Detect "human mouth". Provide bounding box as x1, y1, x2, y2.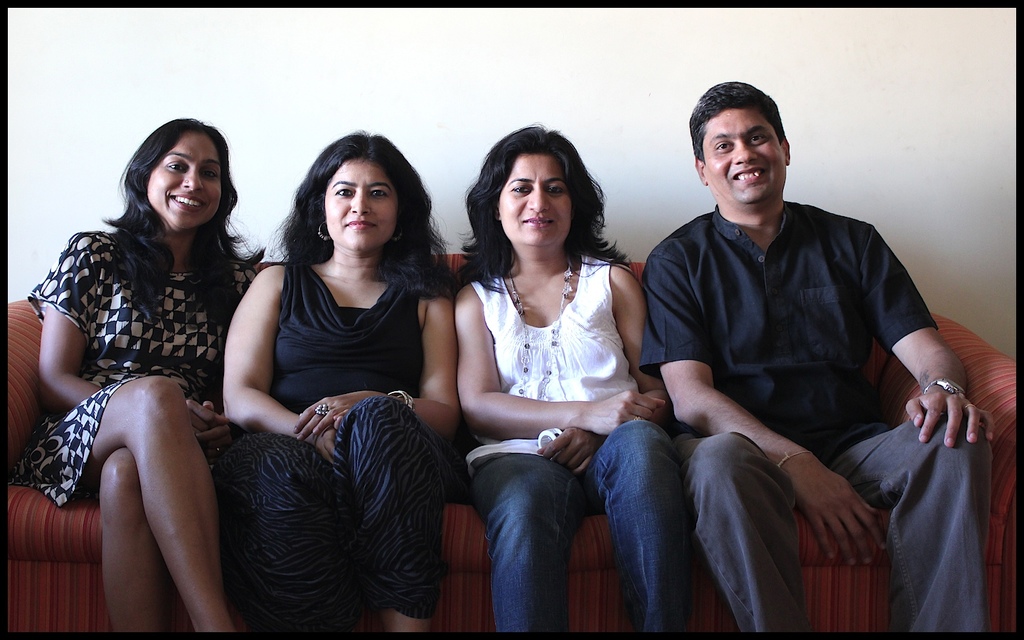
345, 219, 376, 232.
